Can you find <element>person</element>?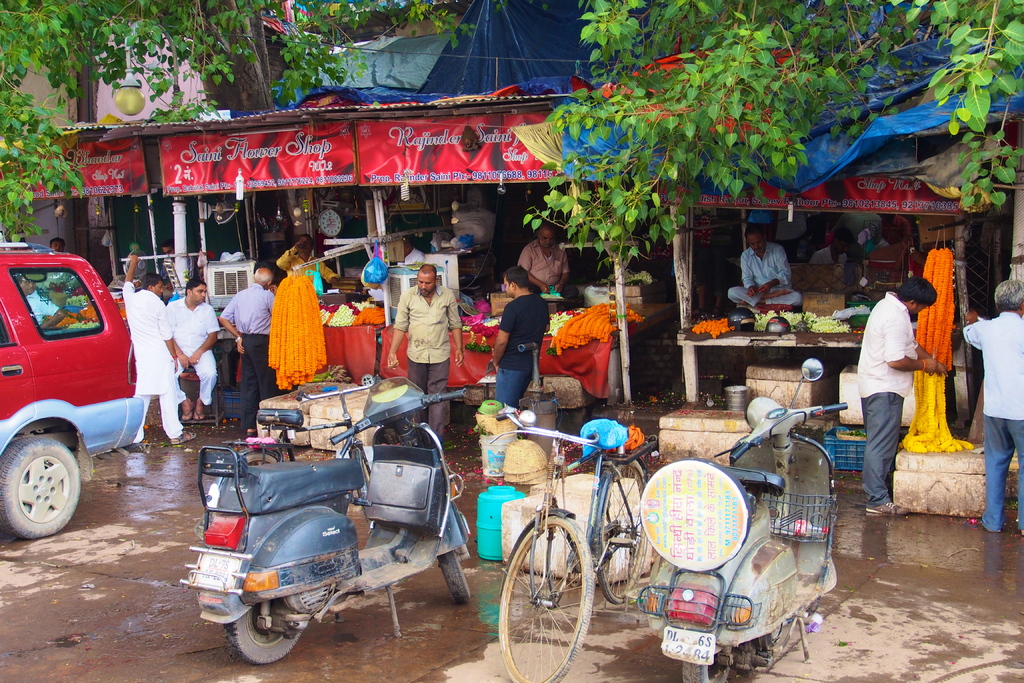
Yes, bounding box: bbox=[150, 278, 218, 429].
